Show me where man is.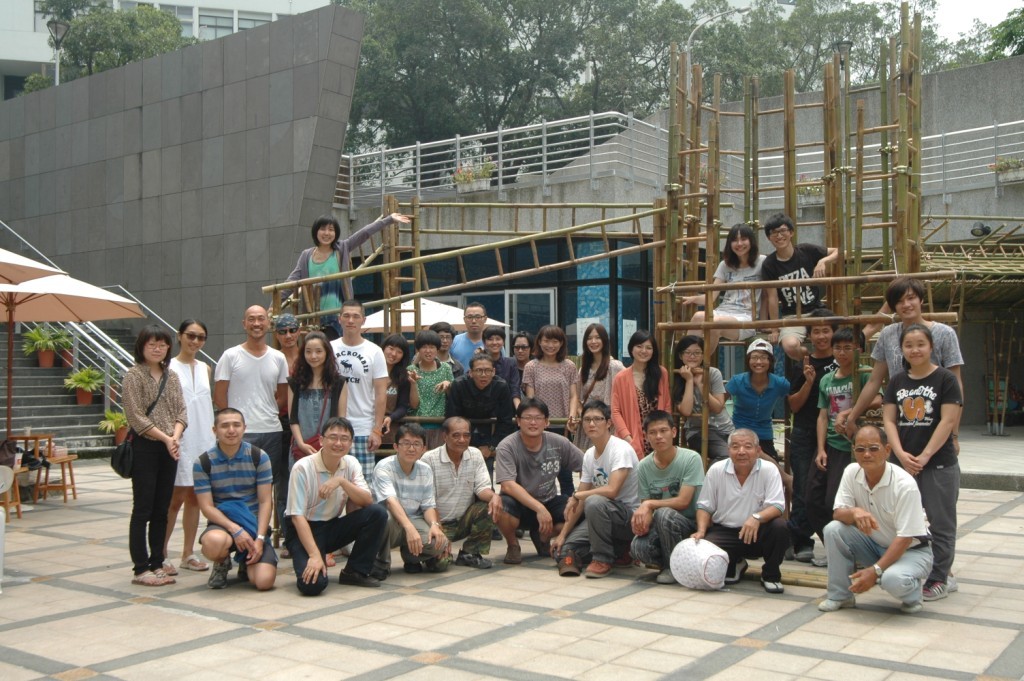
man is at <bbox>448, 355, 522, 460</bbox>.
